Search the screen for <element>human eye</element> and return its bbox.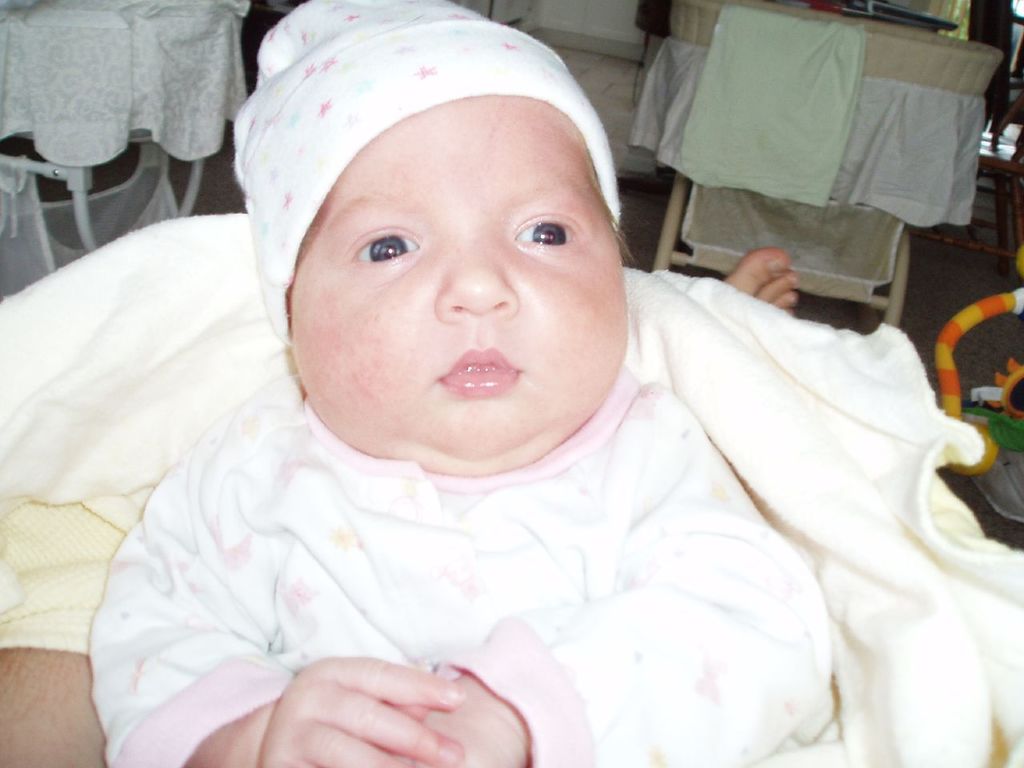
Found: 507 203 590 254.
